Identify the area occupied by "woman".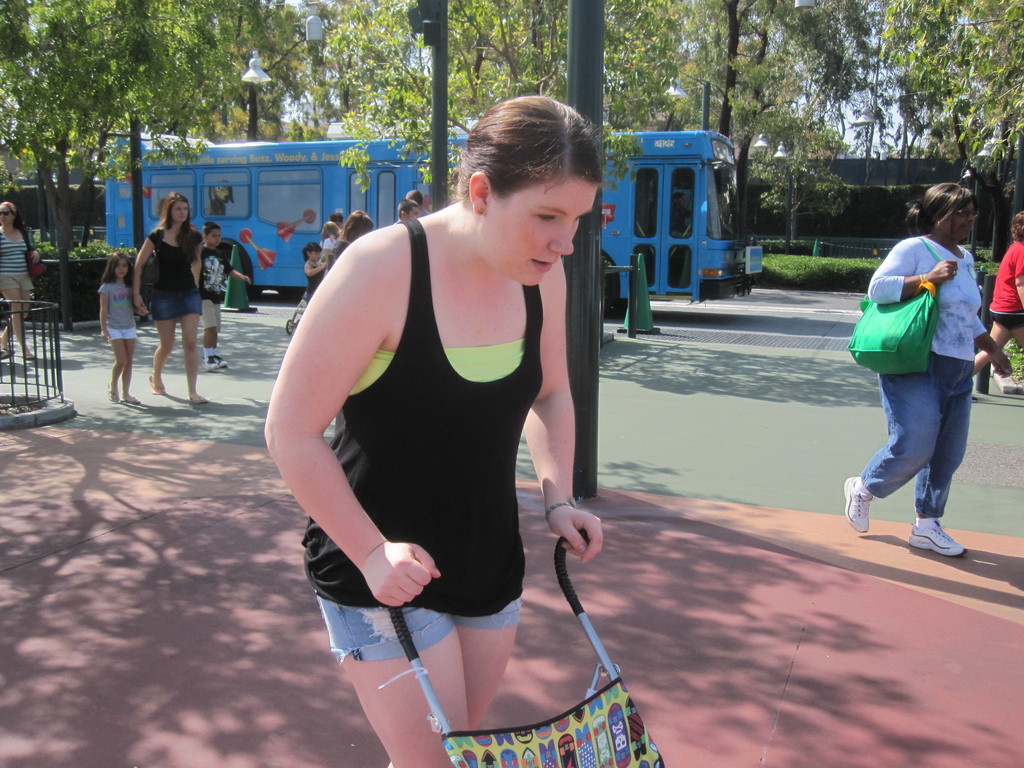
Area: [131,193,214,404].
